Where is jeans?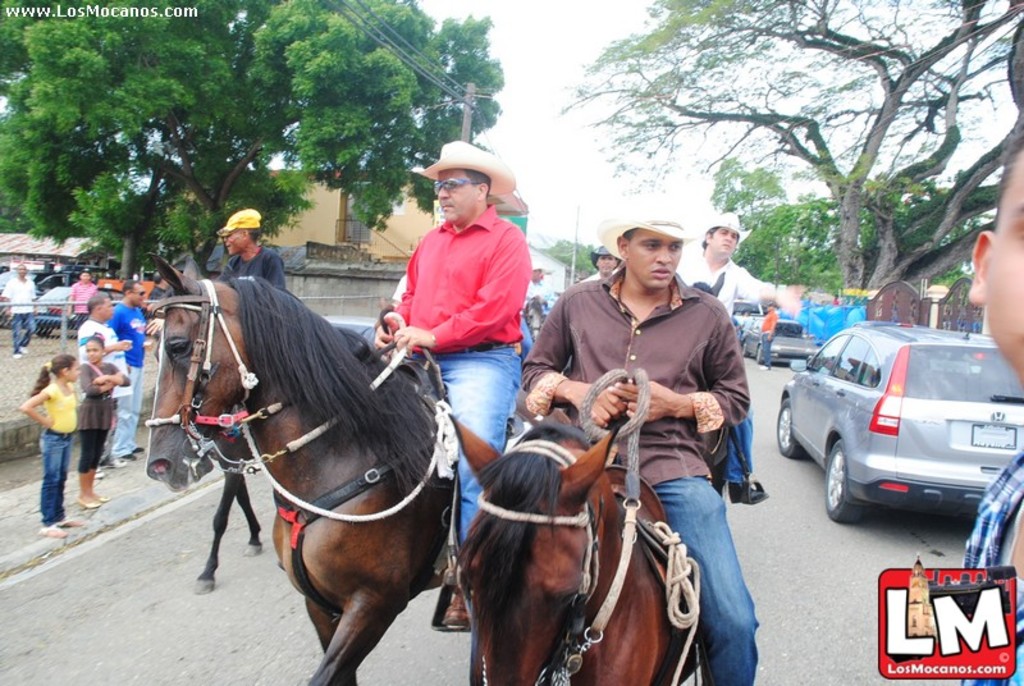
bbox(765, 340, 771, 362).
